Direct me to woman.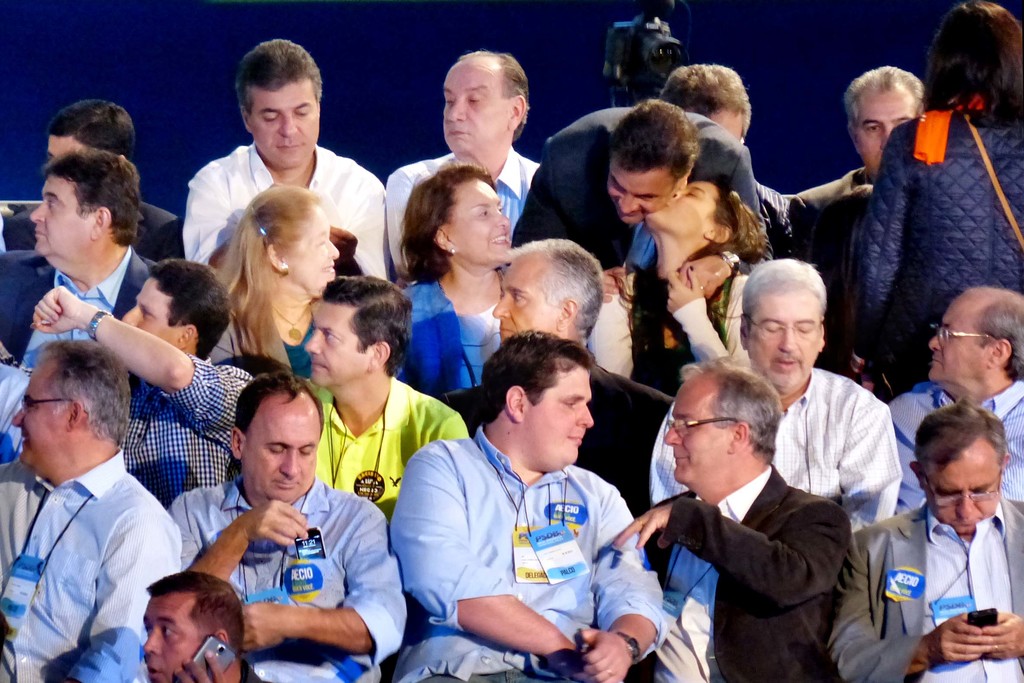
Direction: rect(579, 168, 765, 399).
